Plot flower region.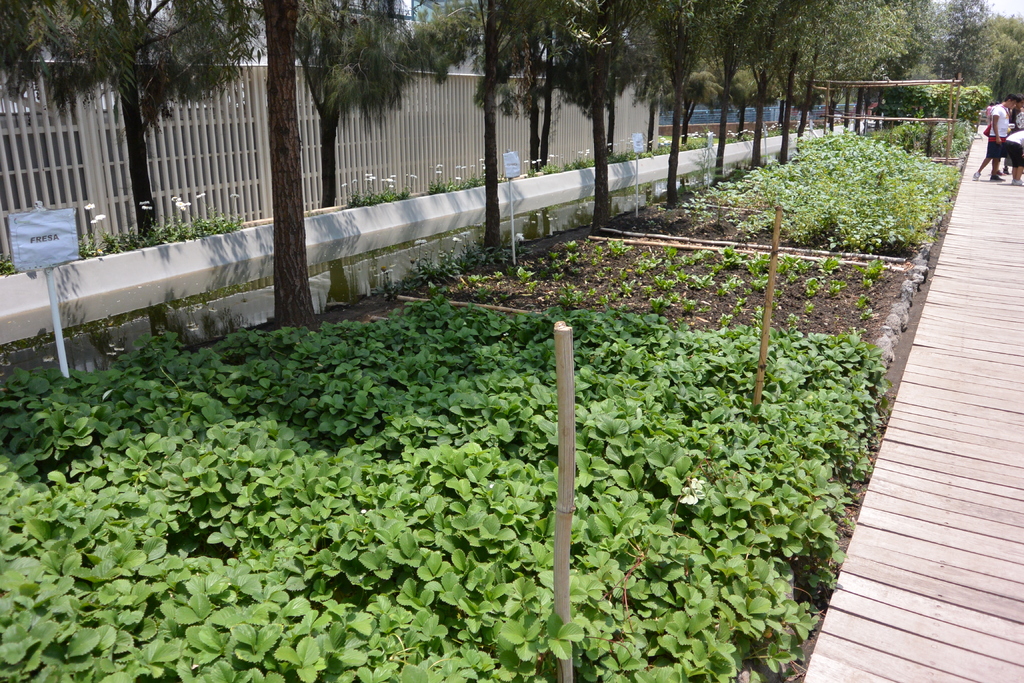
Plotted at bbox=[195, 189, 209, 201].
